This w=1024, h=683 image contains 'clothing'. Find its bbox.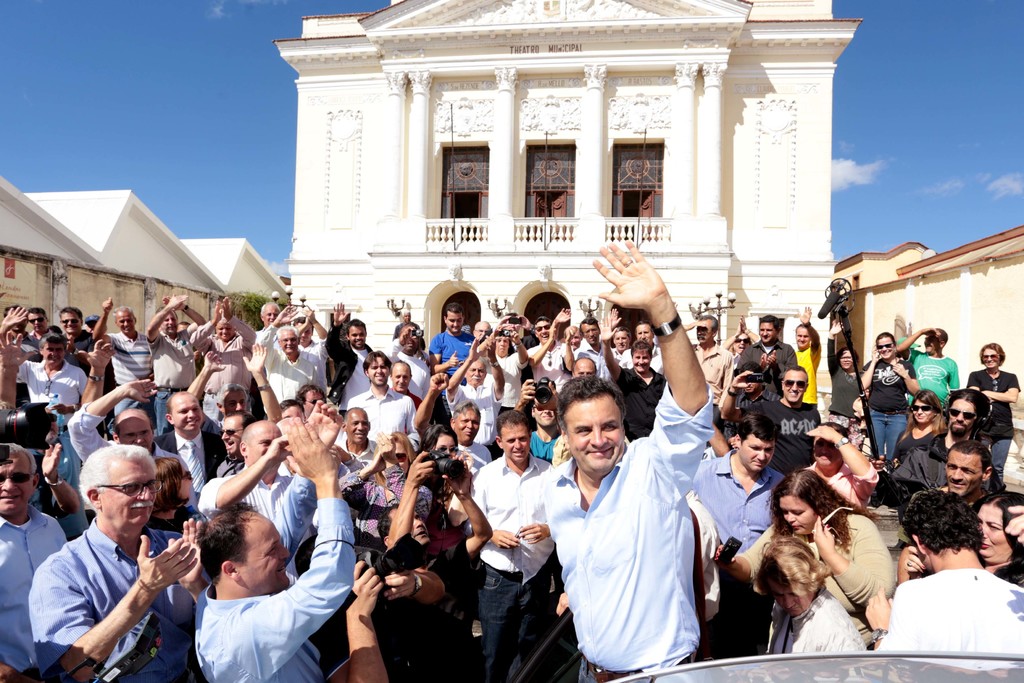
BBox(742, 506, 897, 655).
